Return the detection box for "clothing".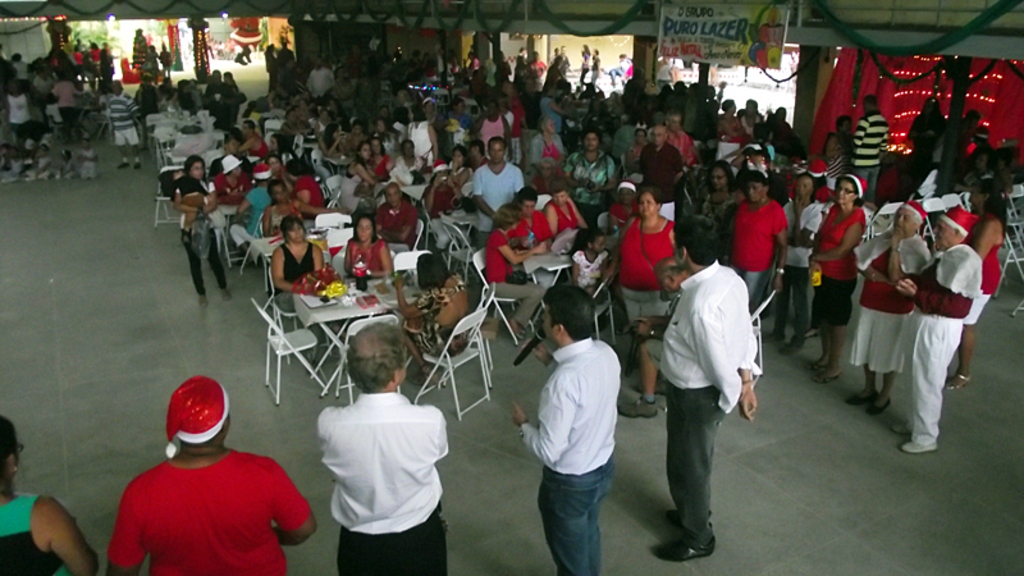
bbox=(563, 150, 620, 205).
